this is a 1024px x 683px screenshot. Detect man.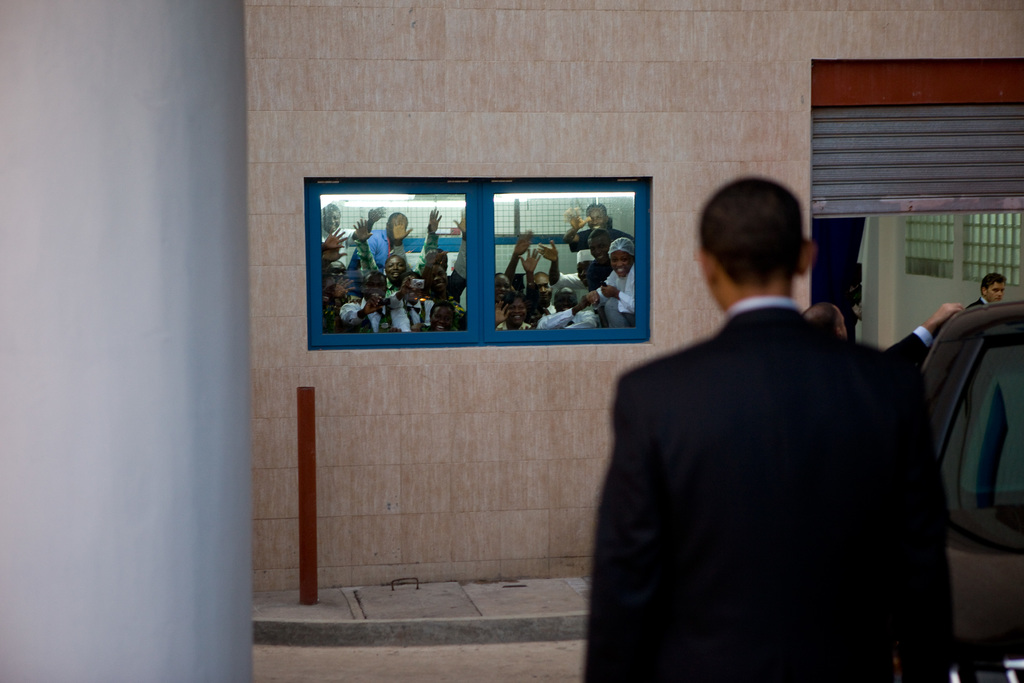
{"x1": 321, "y1": 202, "x2": 387, "y2": 269}.
